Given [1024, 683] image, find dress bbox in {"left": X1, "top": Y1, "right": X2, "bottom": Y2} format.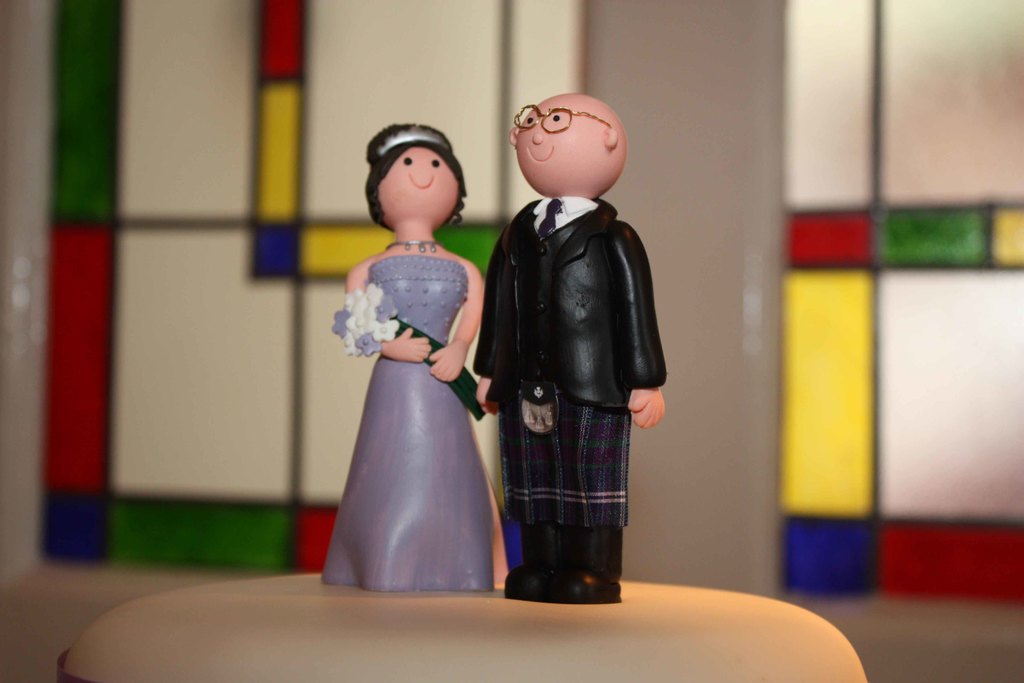
{"left": 321, "top": 256, "right": 488, "bottom": 593}.
